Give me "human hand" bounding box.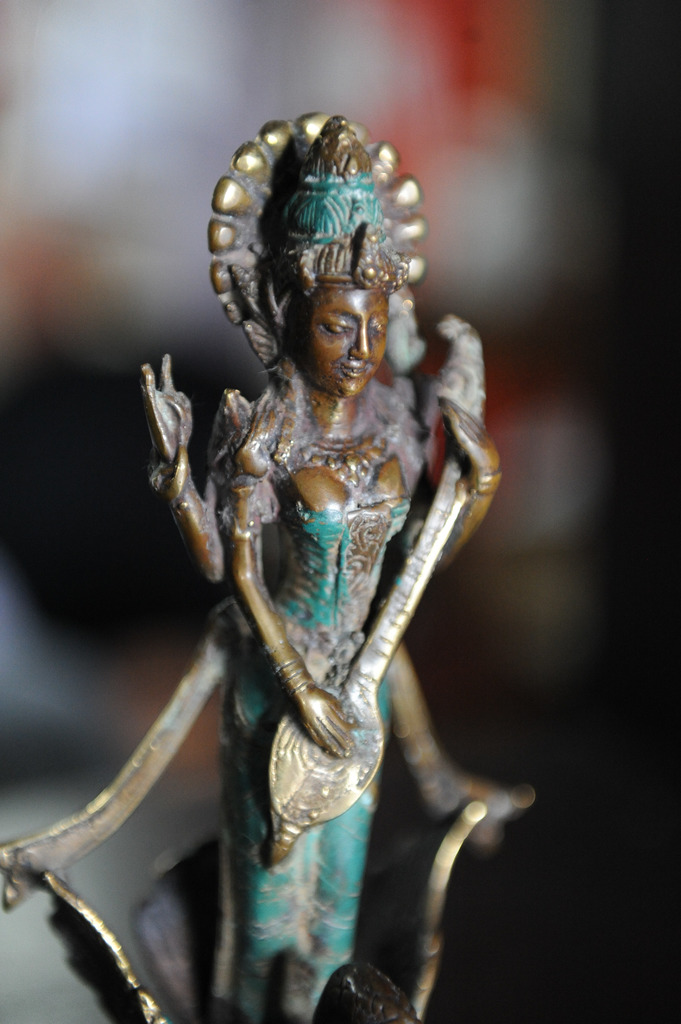
(130,359,207,451).
